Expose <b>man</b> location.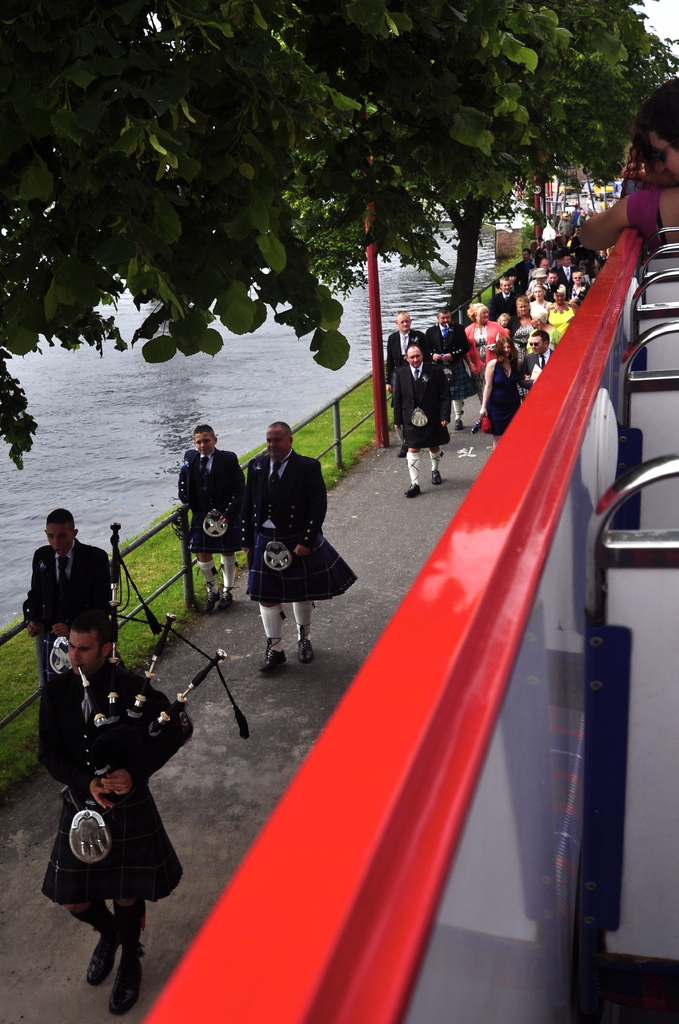
Exposed at [left=386, top=337, right=456, bottom=502].
